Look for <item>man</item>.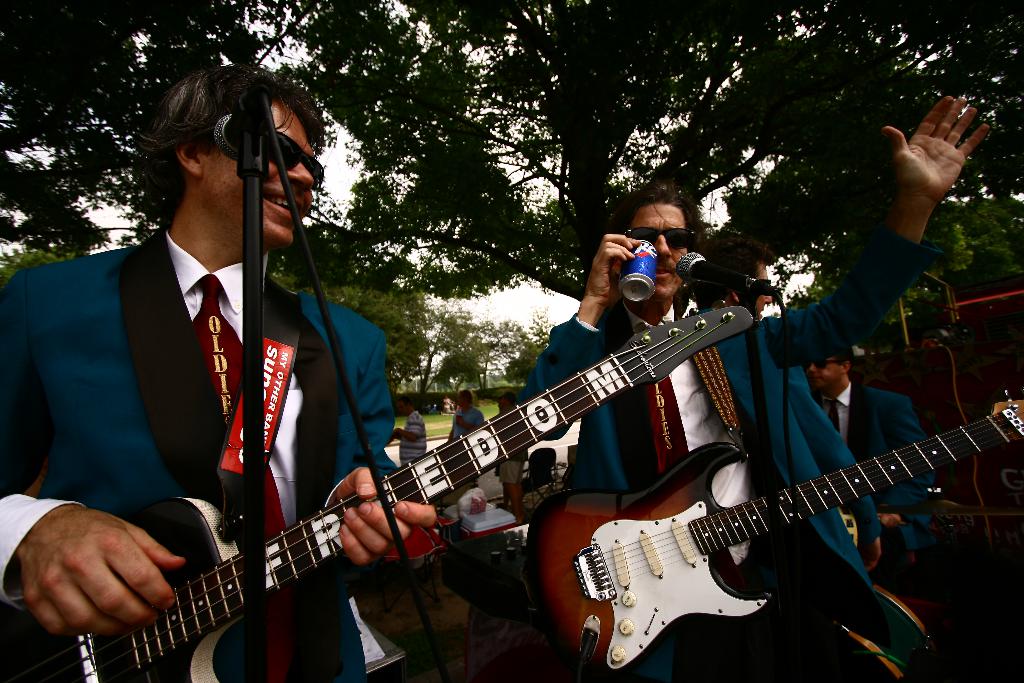
Found: [x1=13, y1=81, x2=479, y2=682].
